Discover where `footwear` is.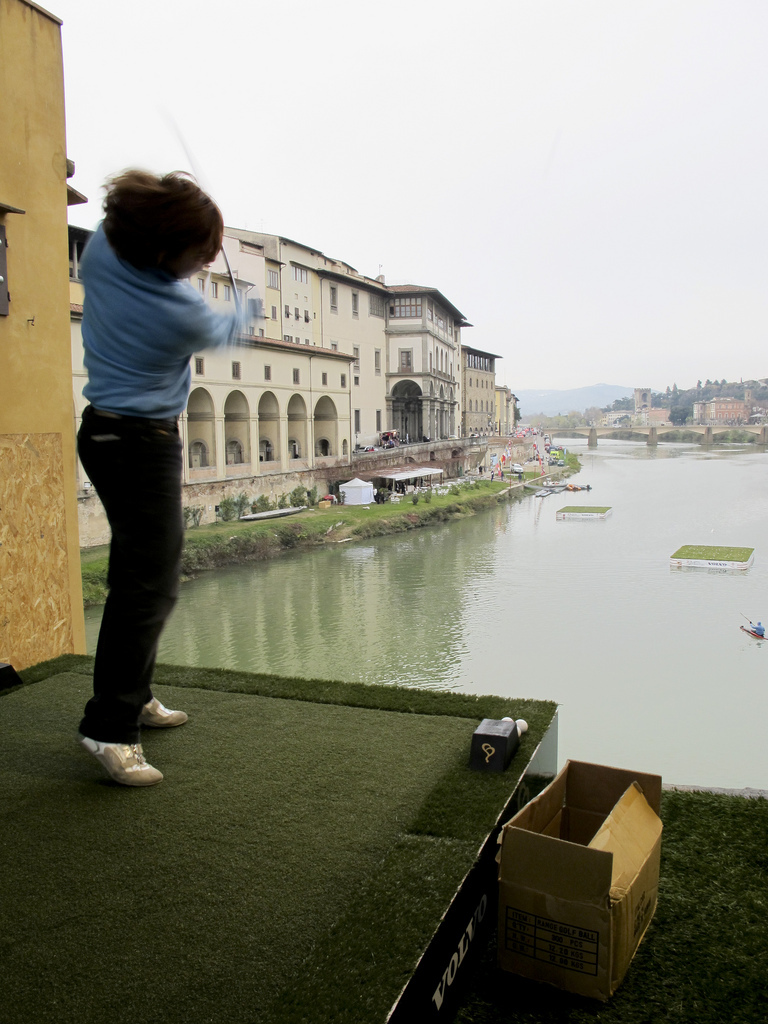
Discovered at {"left": 74, "top": 741, "right": 165, "bottom": 787}.
